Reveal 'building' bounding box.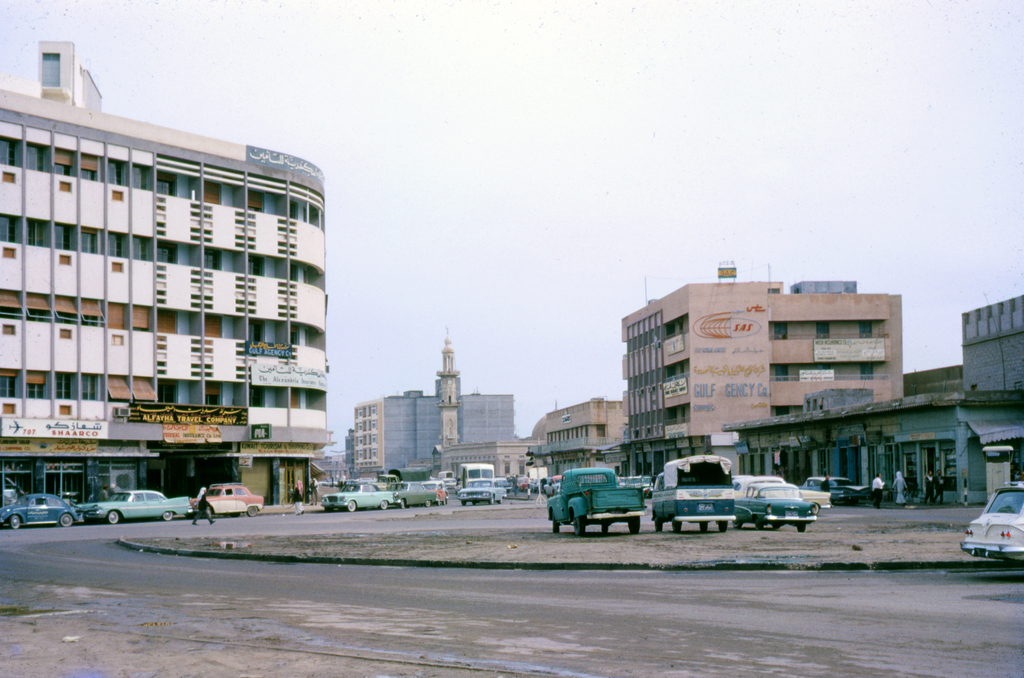
Revealed: <box>354,390,513,478</box>.
